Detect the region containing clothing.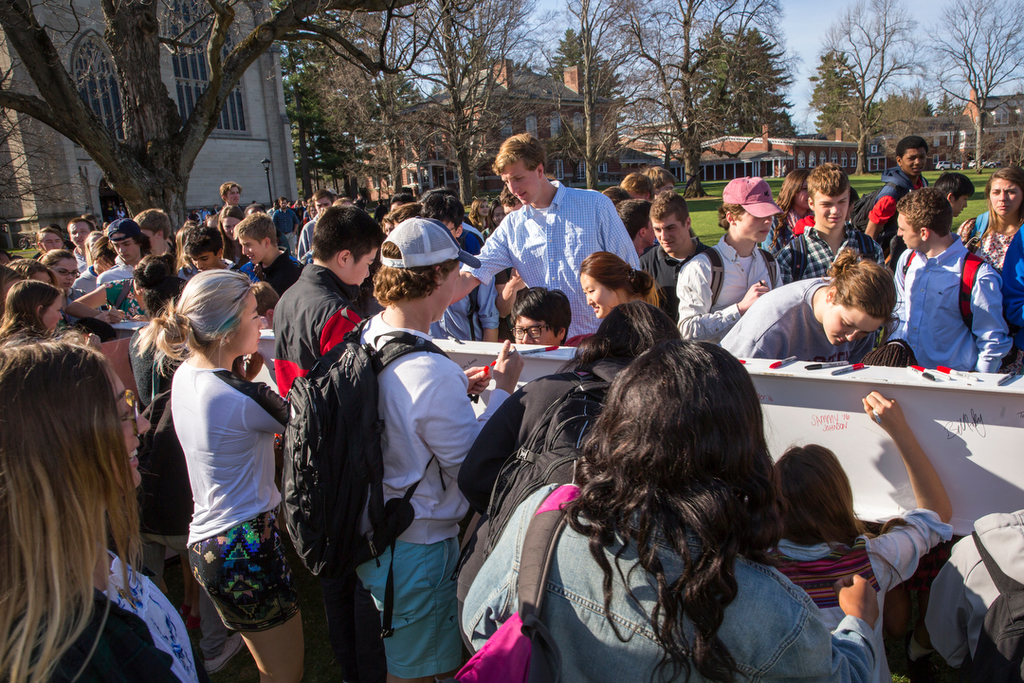
636,242,700,316.
